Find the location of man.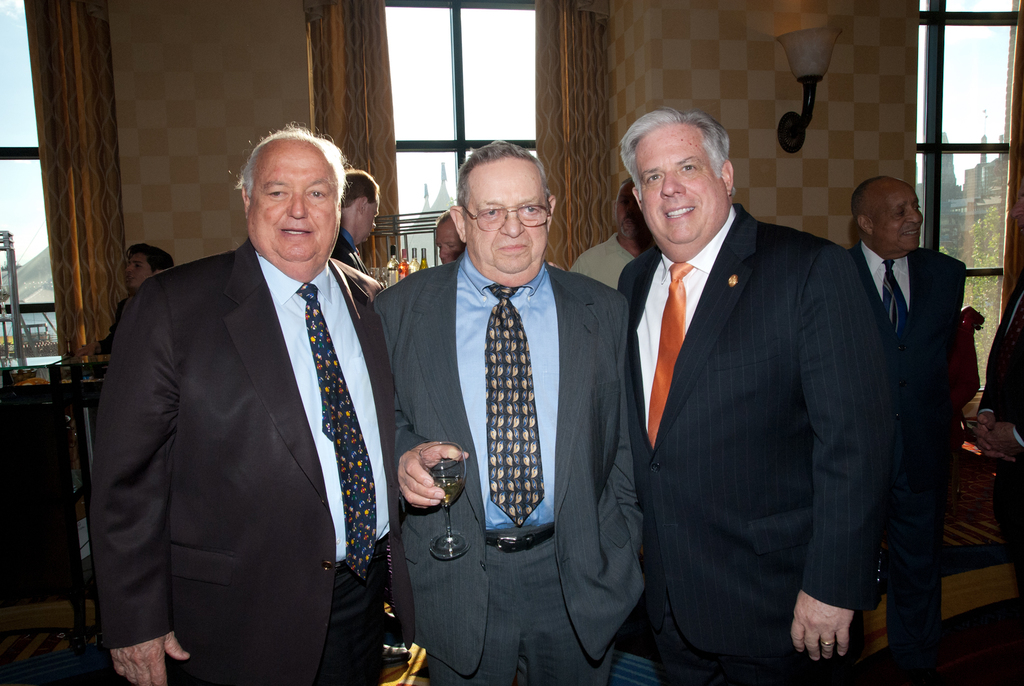
Location: (431, 215, 468, 268).
